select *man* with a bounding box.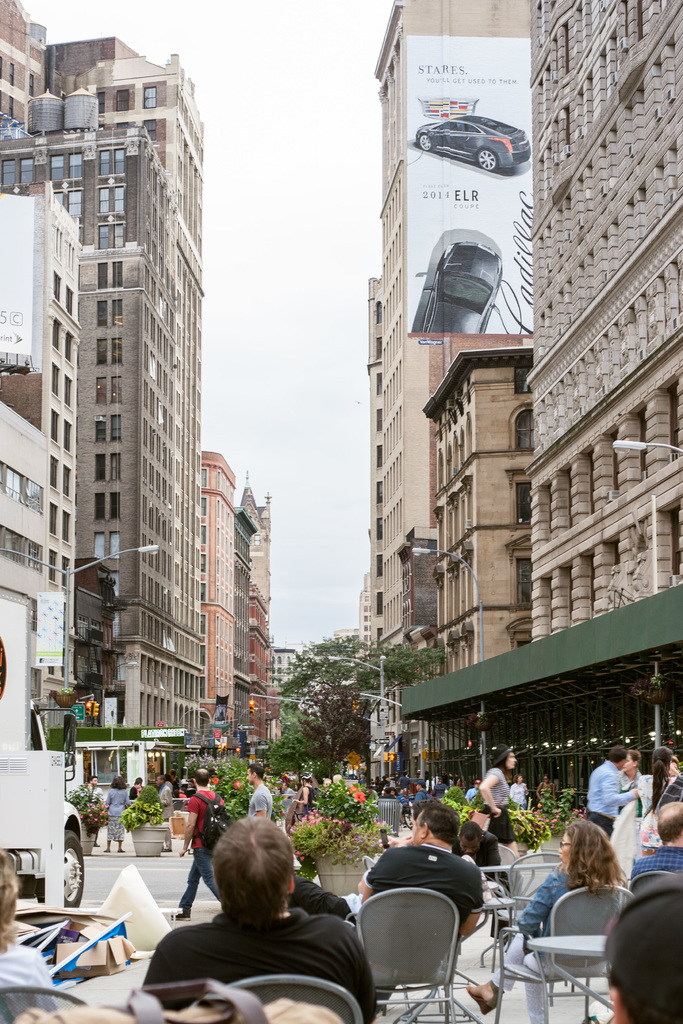
[244,762,270,816].
